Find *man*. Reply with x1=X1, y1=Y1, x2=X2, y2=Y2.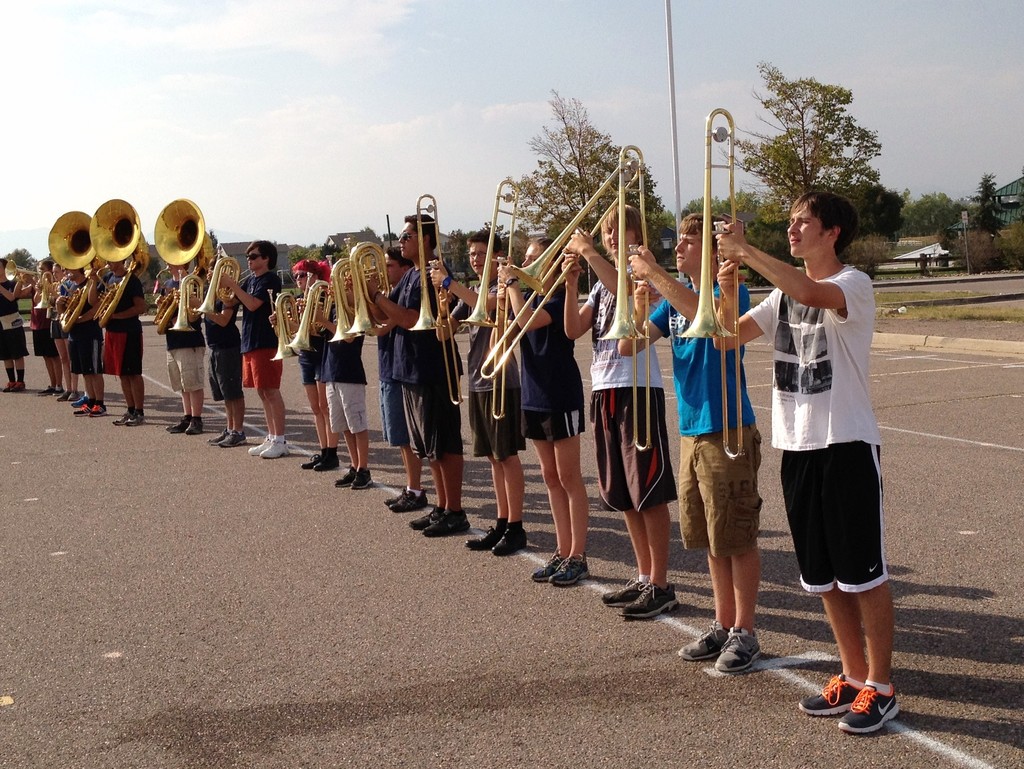
x1=212, y1=235, x2=290, y2=460.
